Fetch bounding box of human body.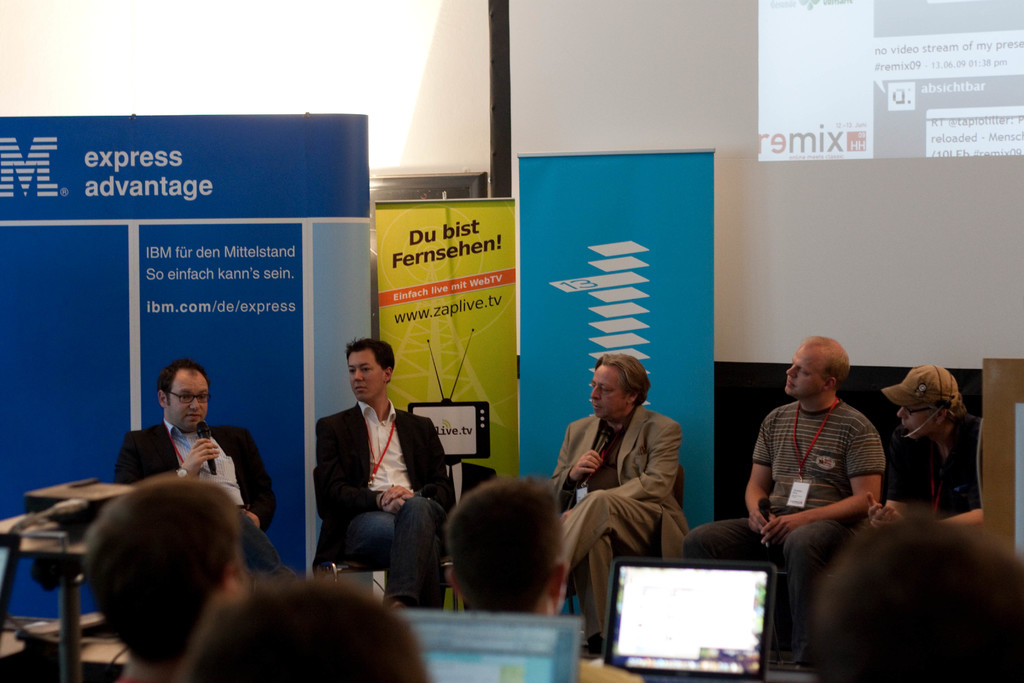
Bbox: [x1=317, y1=329, x2=450, y2=625].
